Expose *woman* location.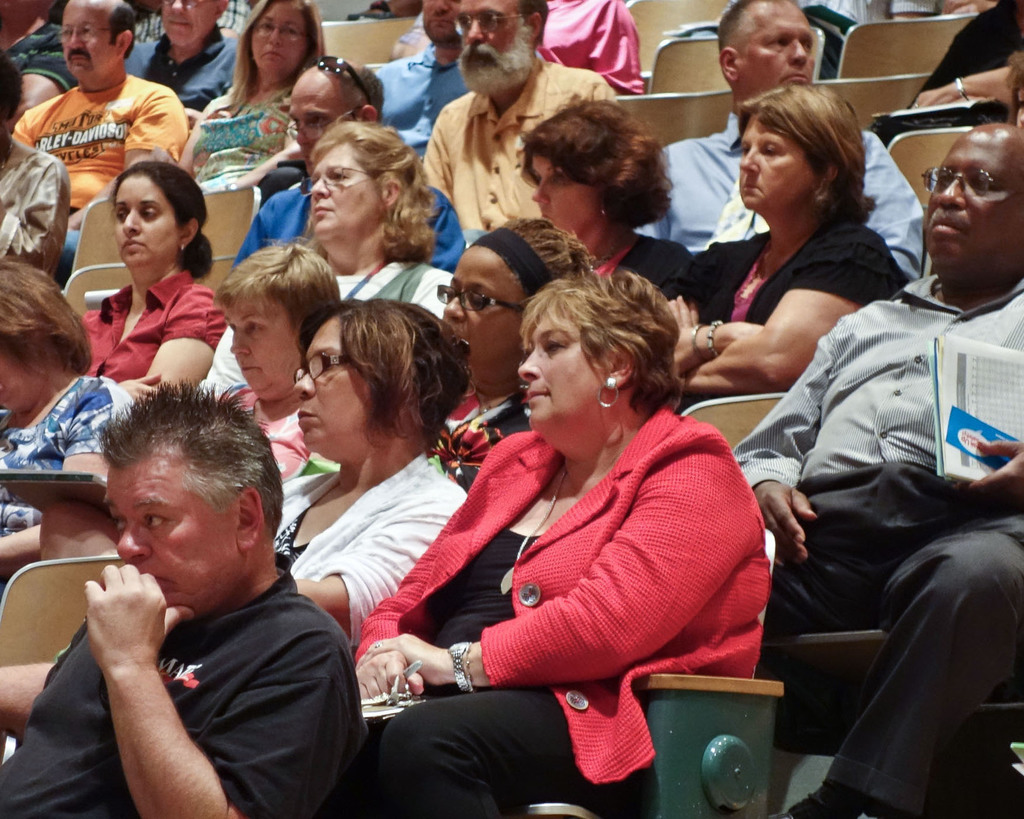
Exposed at select_region(202, 116, 463, 412).
